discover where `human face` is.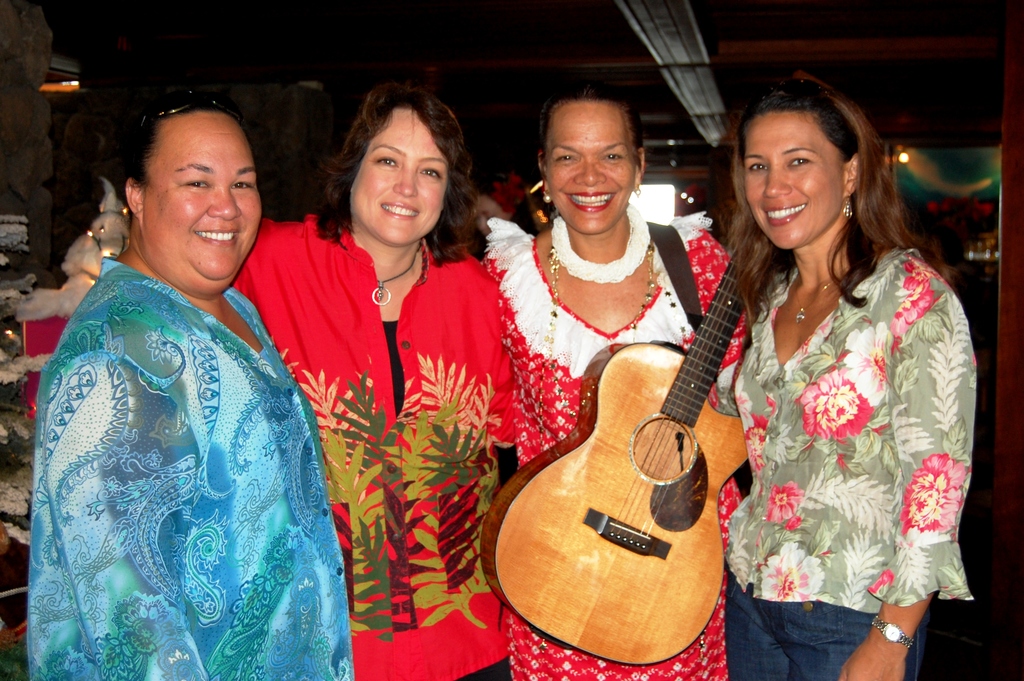
Discovered at crop(742, 115, 842, 250).
